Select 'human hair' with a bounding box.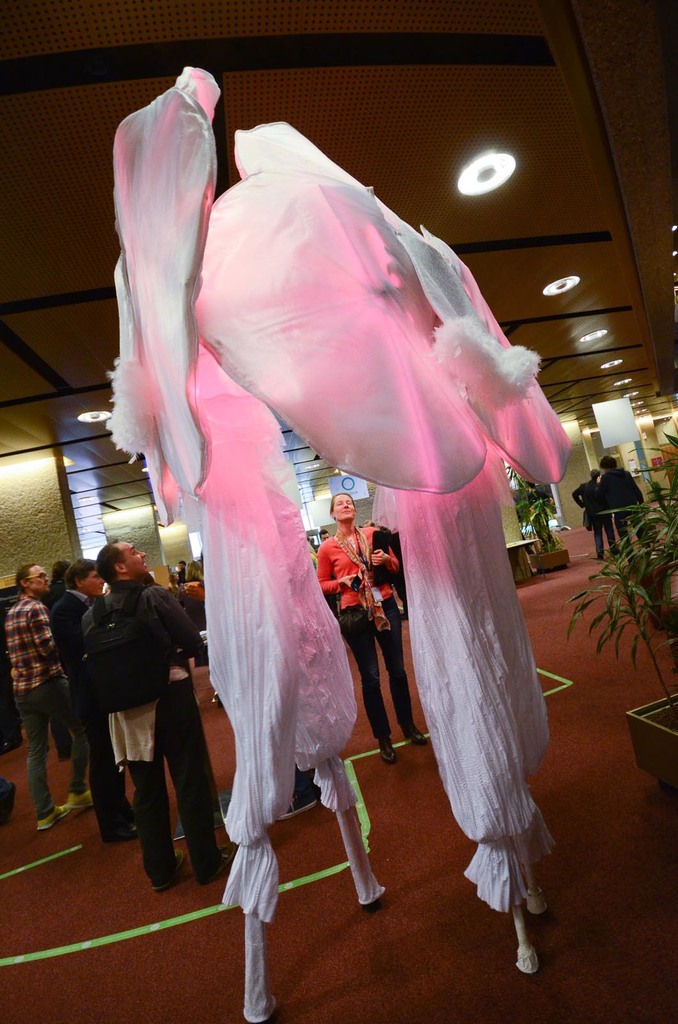
[98,537,115,572].
